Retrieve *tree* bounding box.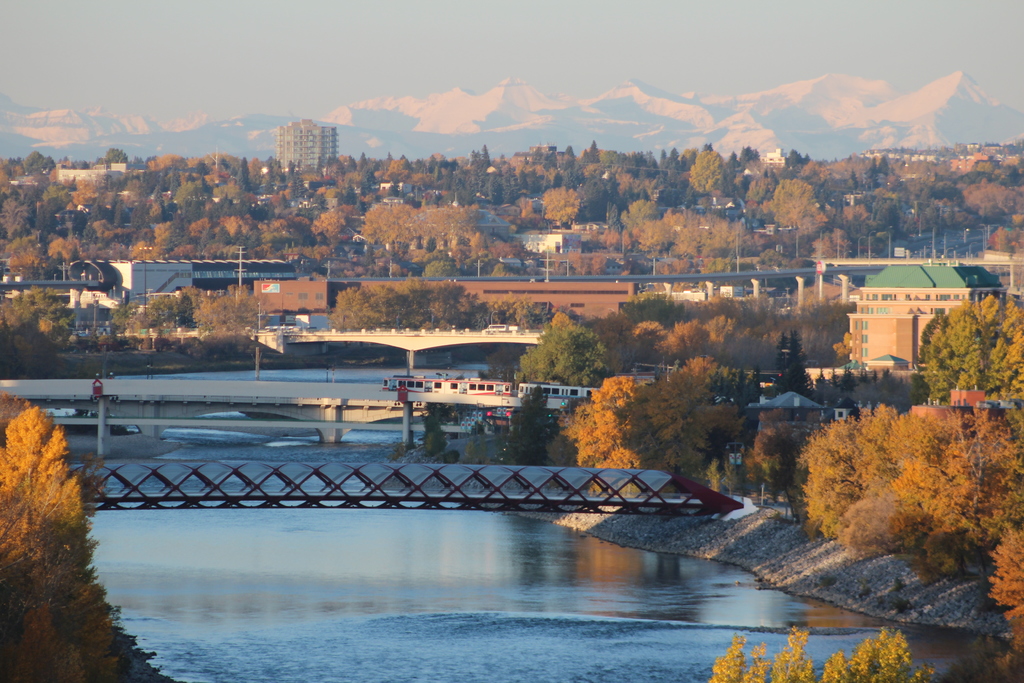
Bounding box: 509, 313, 602, 393.
